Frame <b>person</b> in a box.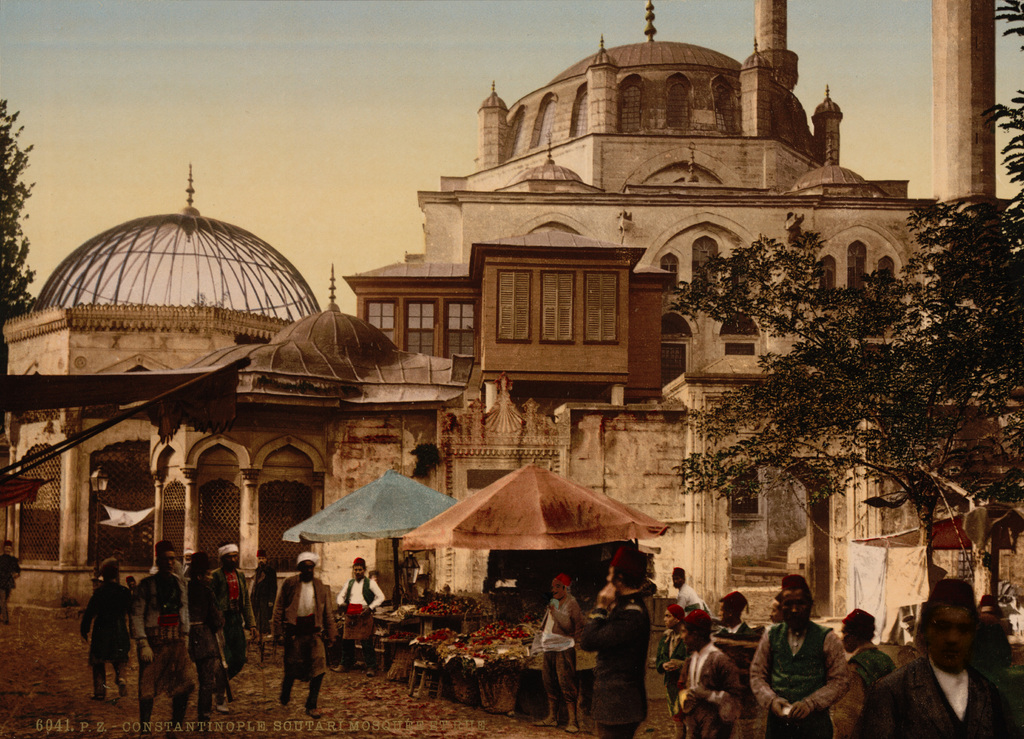
locate(535, 574, 575, 734).
